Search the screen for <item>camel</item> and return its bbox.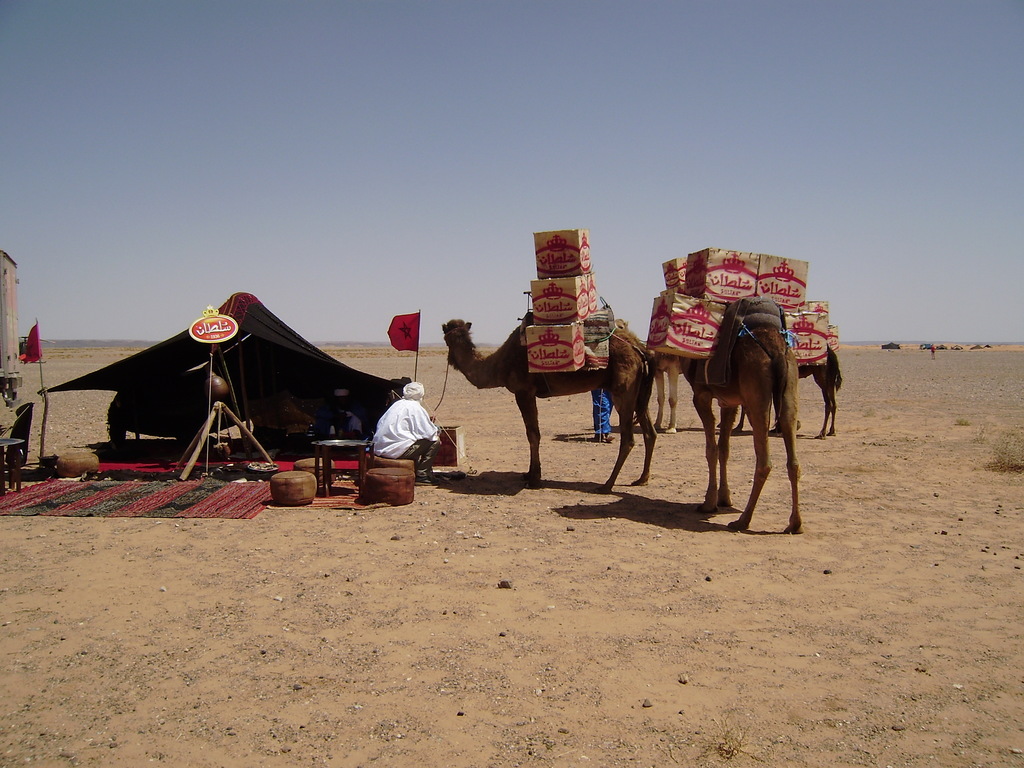
Found: bbox(612, 318, 684, 431).
